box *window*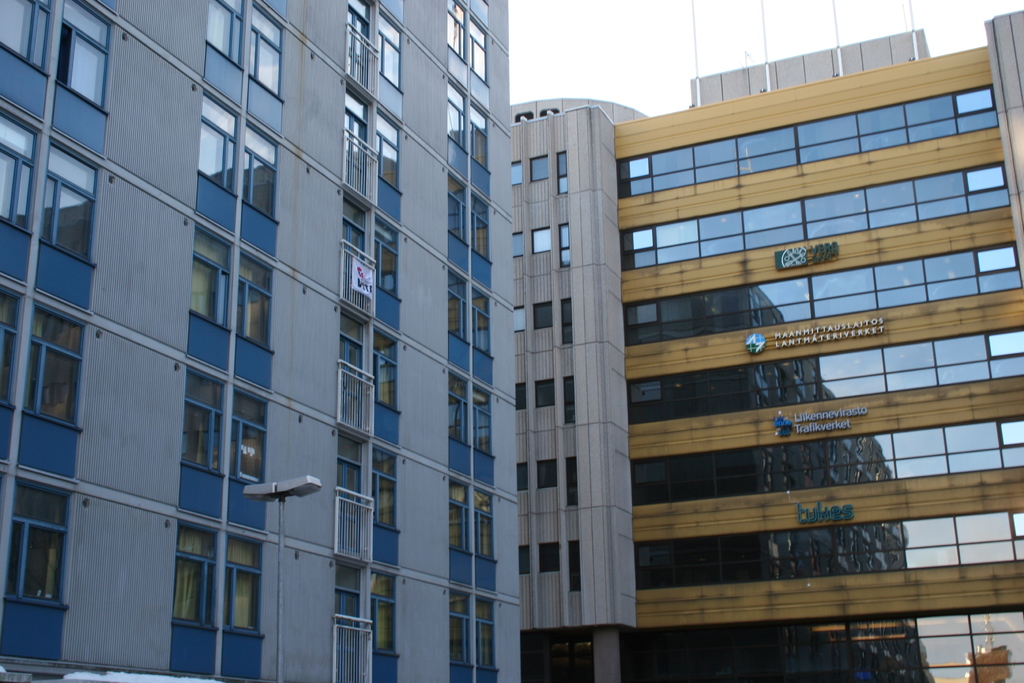
l=528, t=154, r=548, b=185
